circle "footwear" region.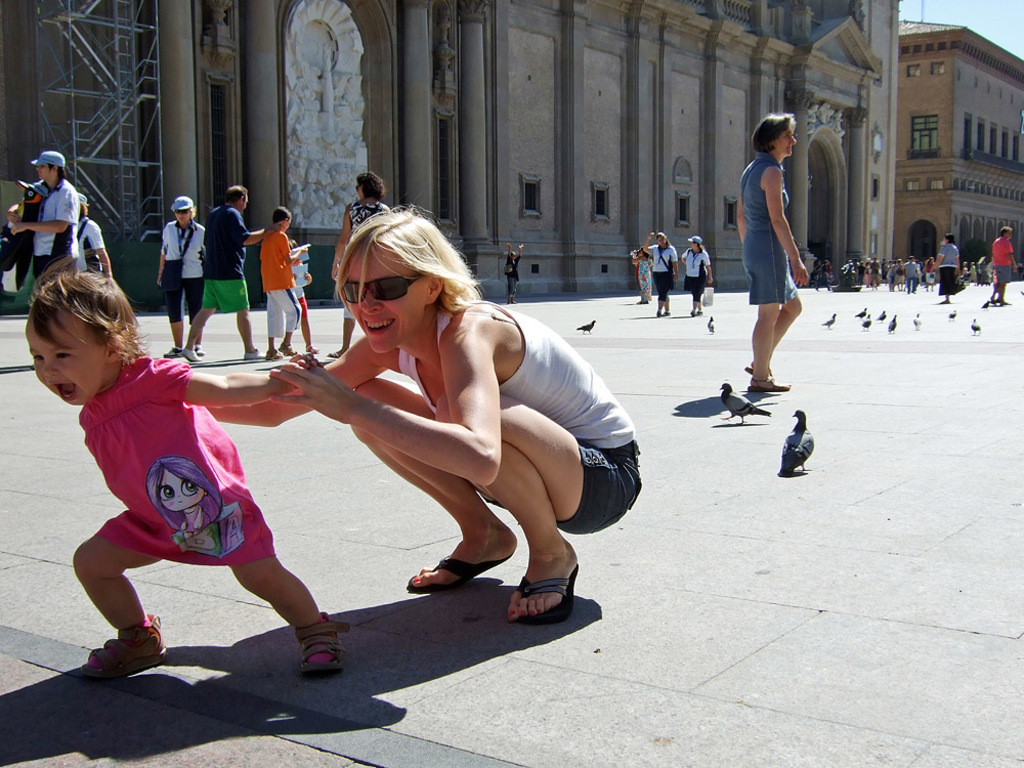
Region: Rect(290, 609, 351, 678).
